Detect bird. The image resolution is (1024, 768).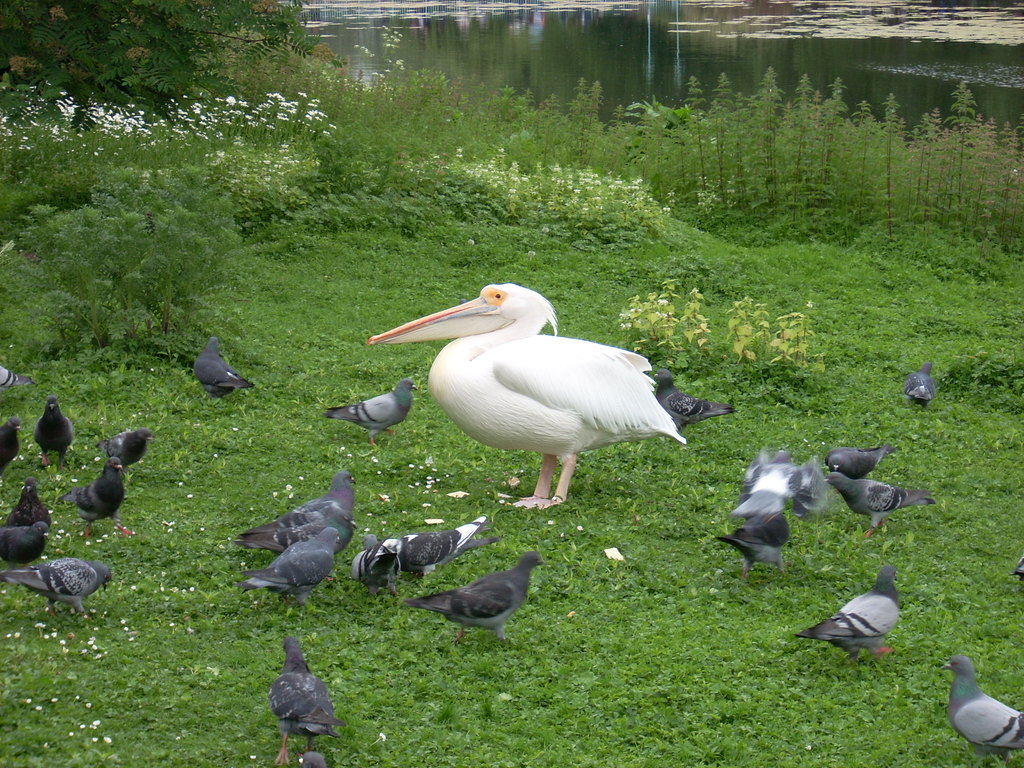
{"left": 241, "top": 523, "right": 343, "bottom": 613}.
